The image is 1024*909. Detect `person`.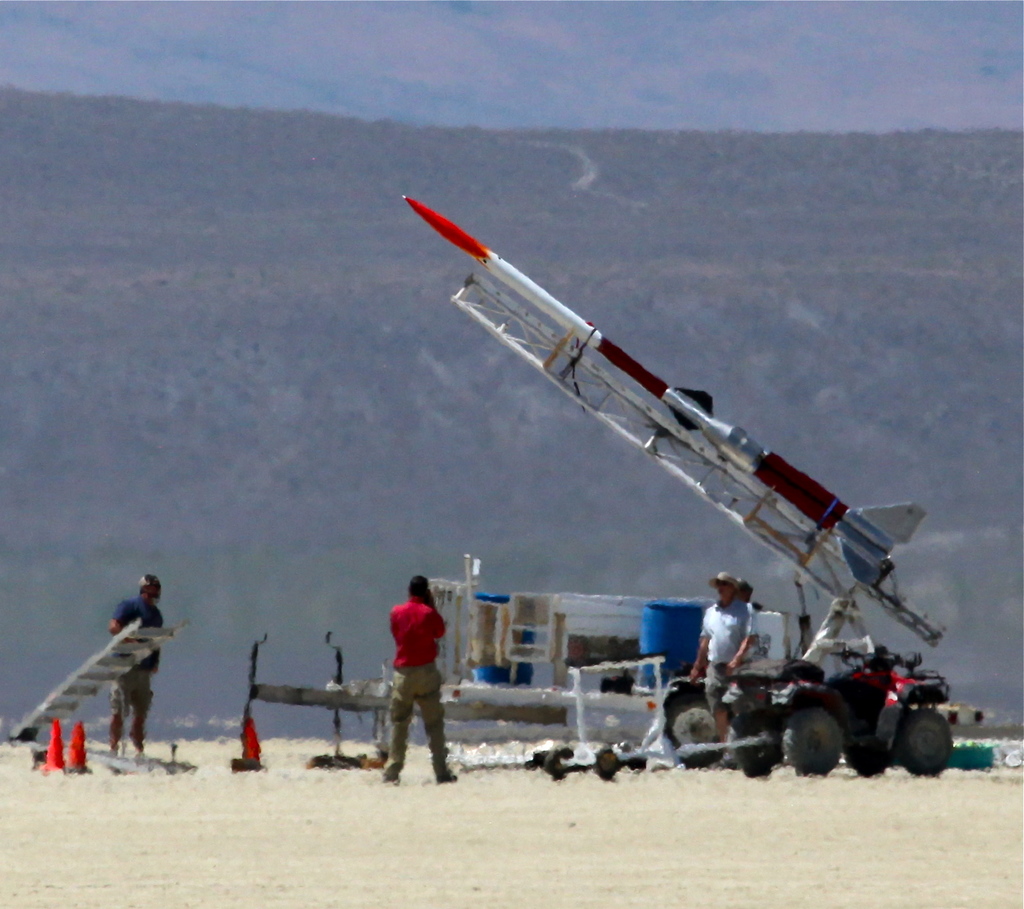
Detection: locate(685, 573, 762, 759).
